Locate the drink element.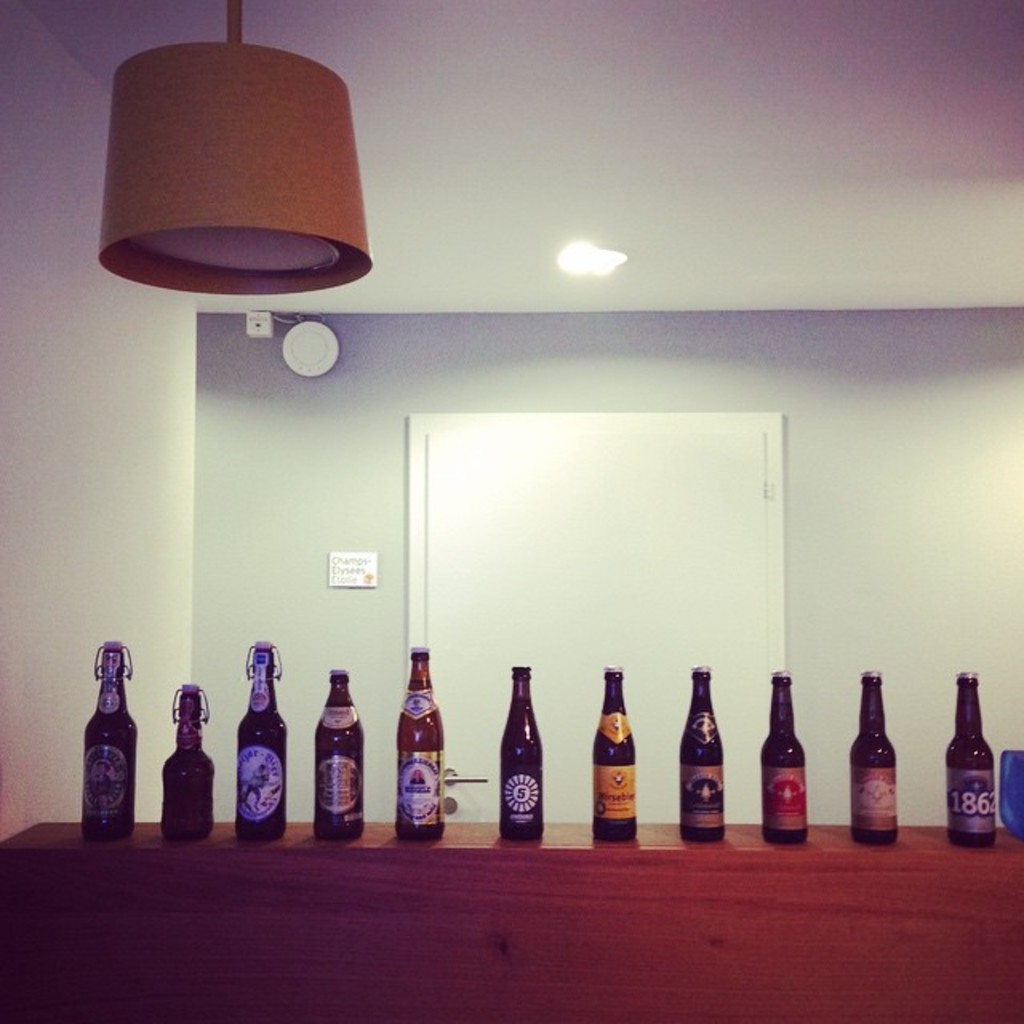
Element bbox: region(595, 672, 634, 827).
